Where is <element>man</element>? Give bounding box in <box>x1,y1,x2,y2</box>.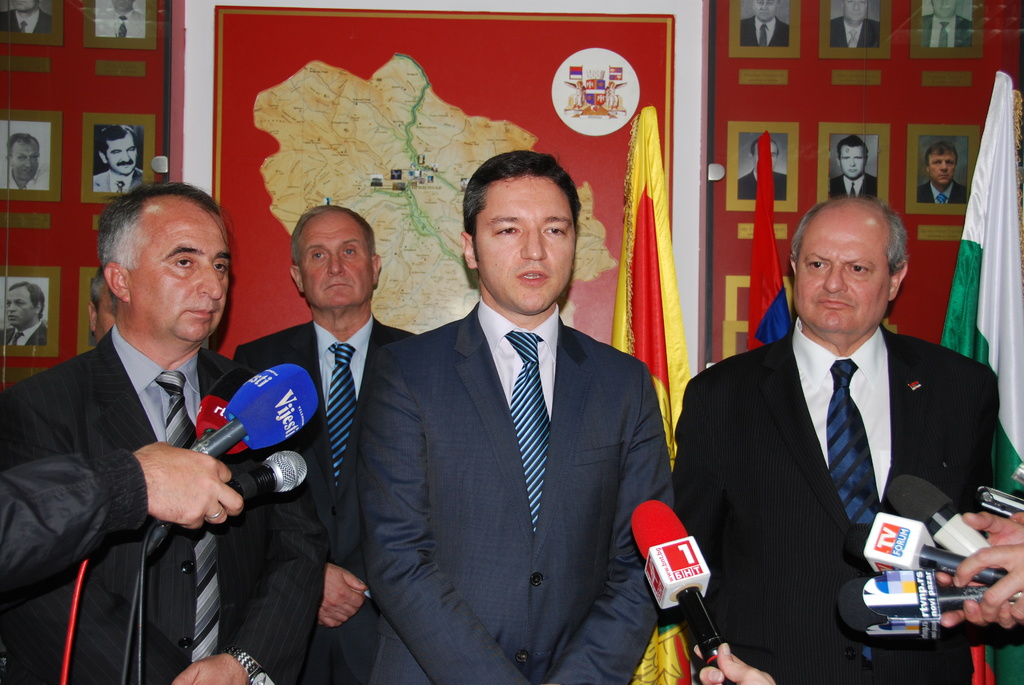
<box>919,0,974,45</box>.
